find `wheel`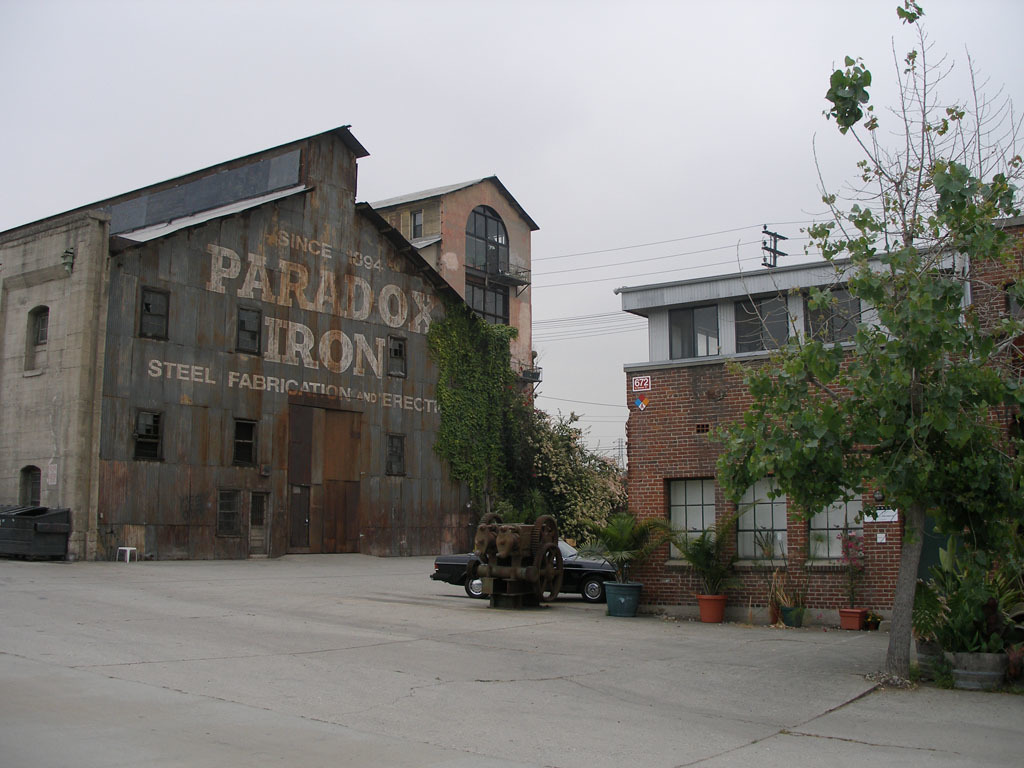
(581,582,604,602)
